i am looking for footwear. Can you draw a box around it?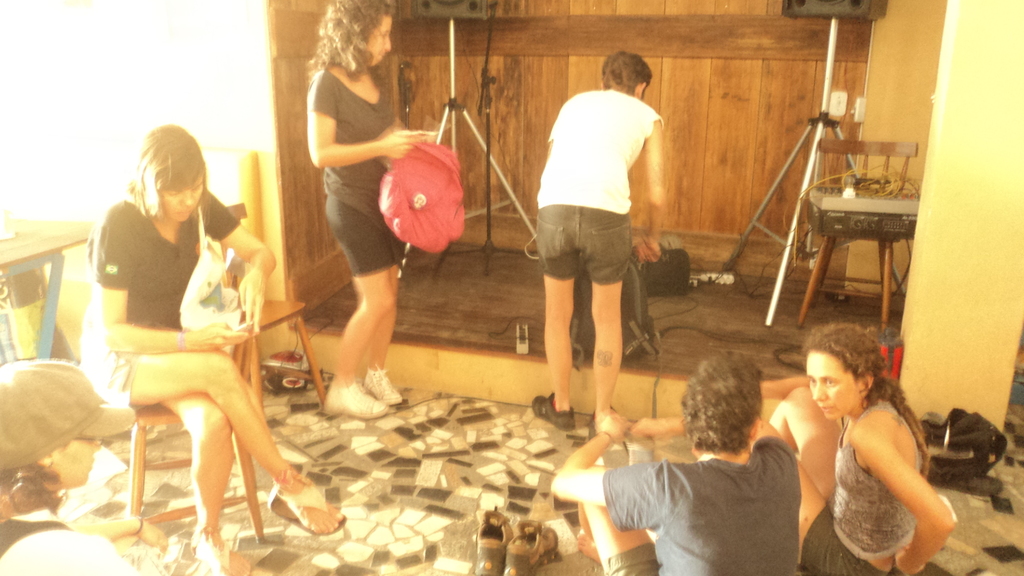
Sure, the bounding box is (322, 387, 388, 422).
